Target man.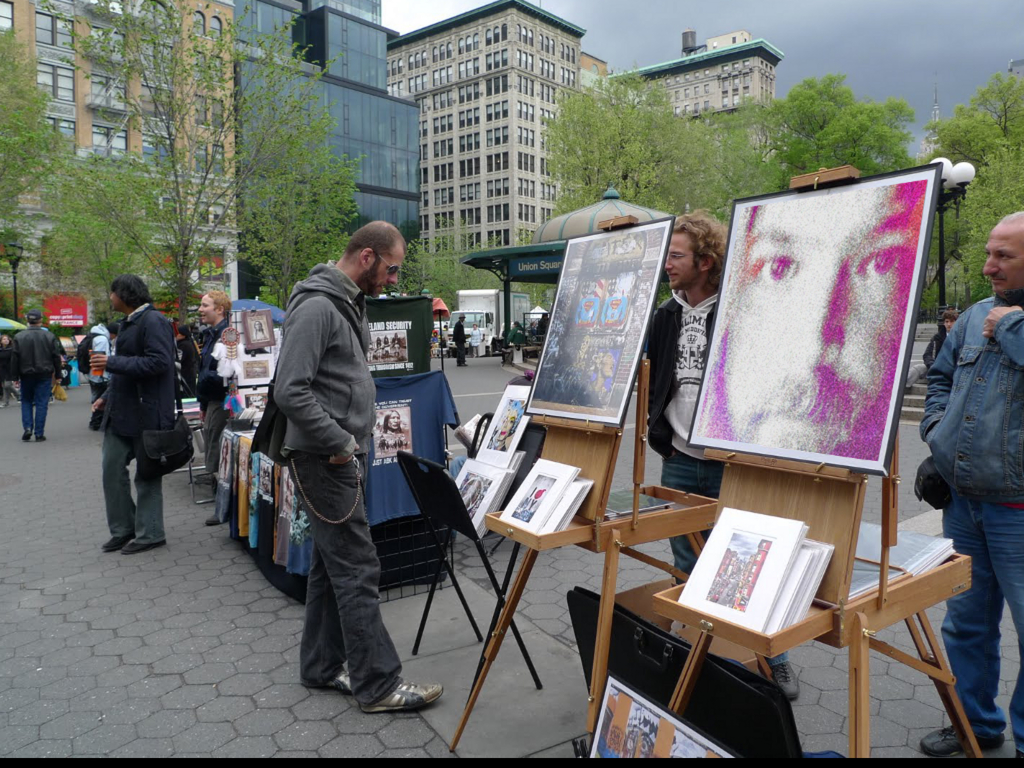
Target region: pyautogui.locateOnScreen(454, 314, 474, 373).
